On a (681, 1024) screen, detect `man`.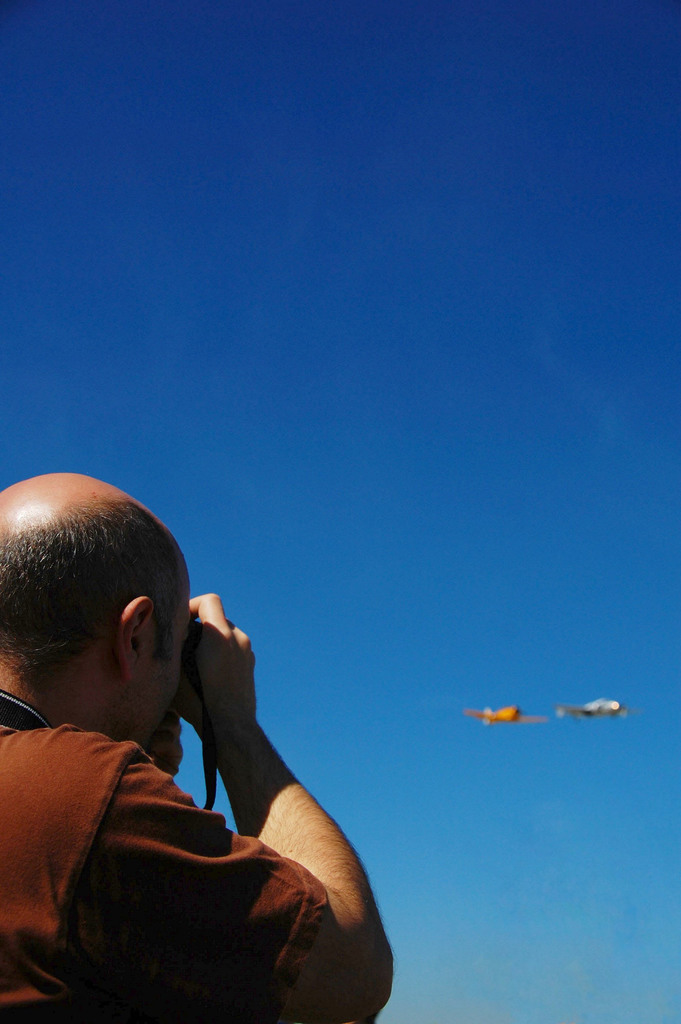
8:469:412:1023.
